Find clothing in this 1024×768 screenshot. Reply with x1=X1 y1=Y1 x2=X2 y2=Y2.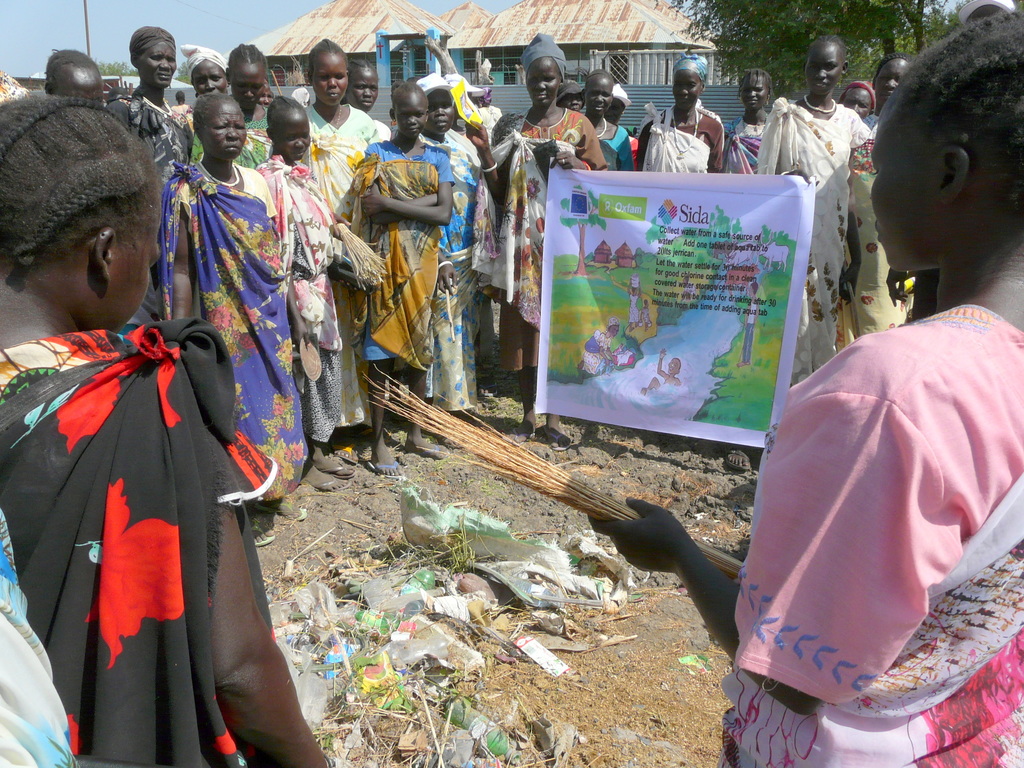
x1=300 y1=102 x2=380 y2=428.
